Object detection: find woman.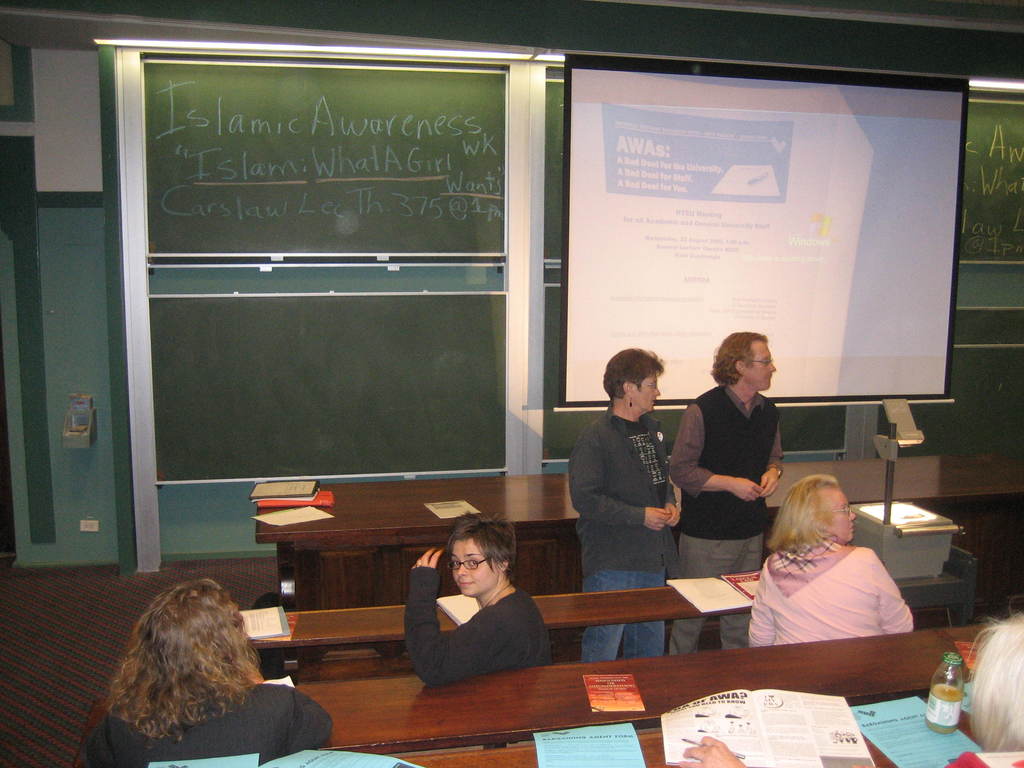
bbox(412, 503, 564, 675).
